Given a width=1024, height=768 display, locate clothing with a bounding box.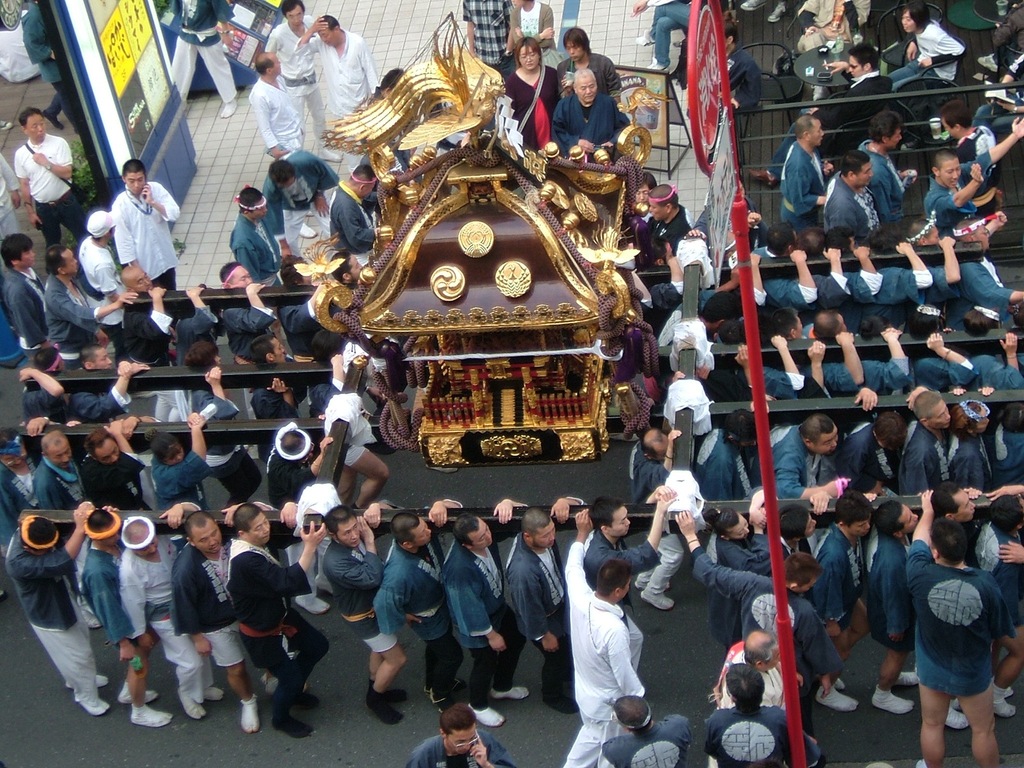
Located: crop(118, 304, 170, 370).
